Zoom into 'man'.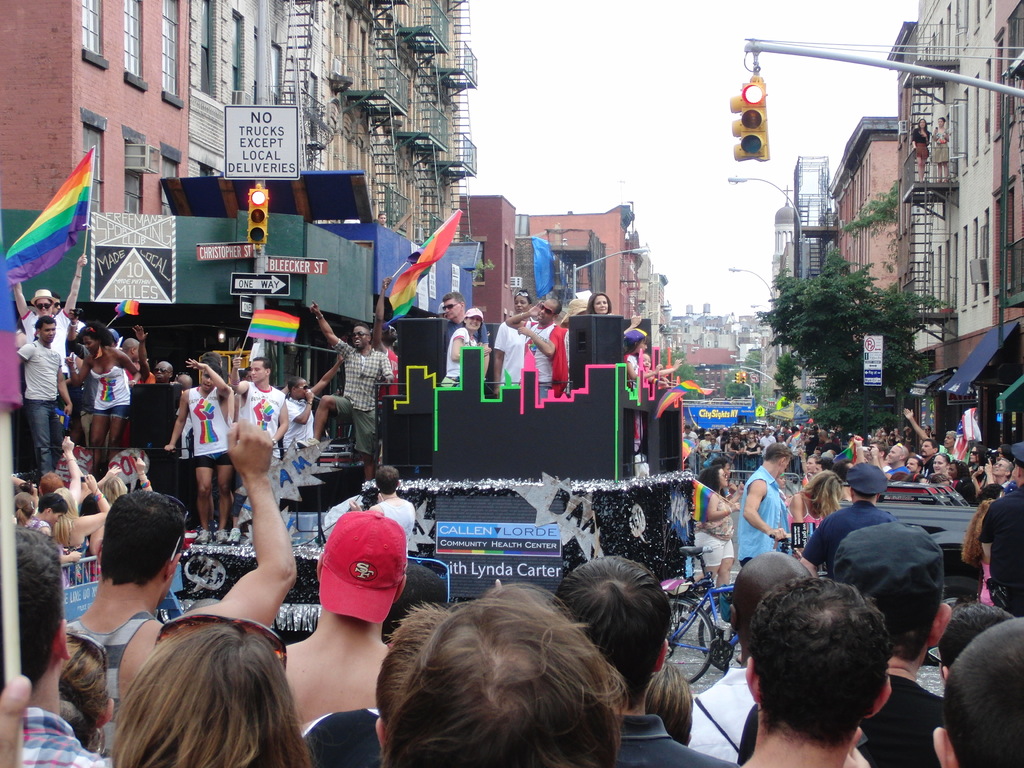
Zoom target: [x1=18, y1=317, x2=76, y2=482].
